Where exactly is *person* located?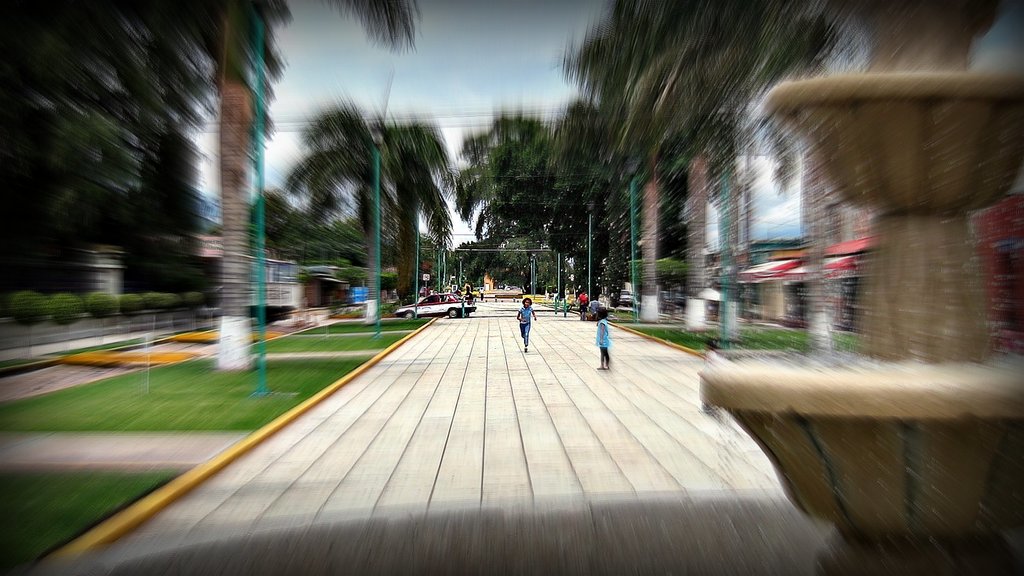
Its bounding box is <bbox>576, 290, 589, 322</bbox>.
